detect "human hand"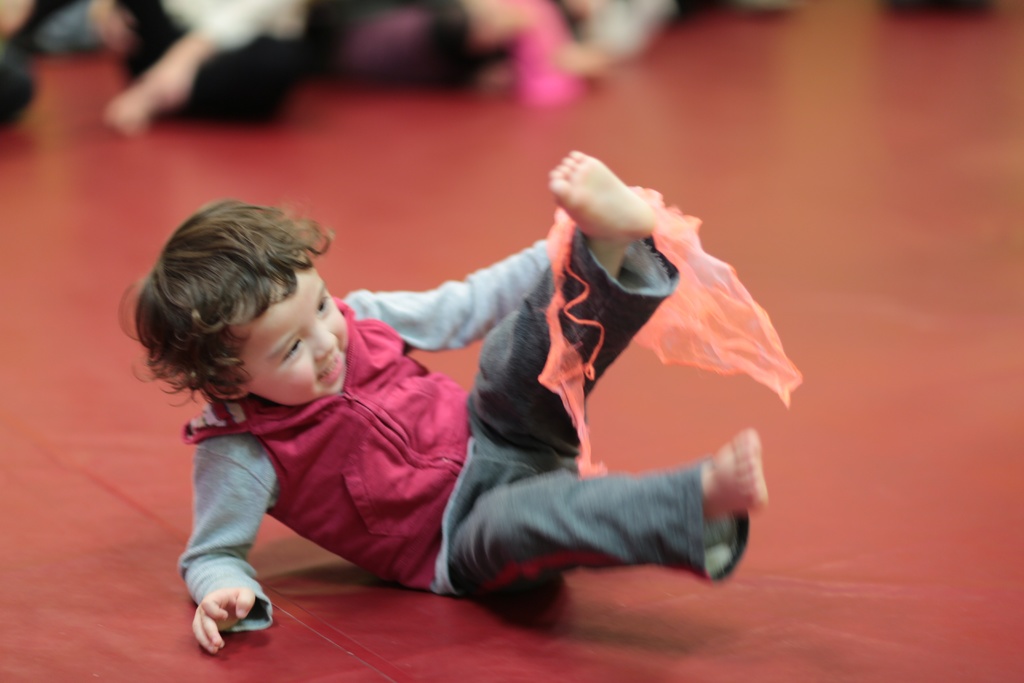
(left=88, top=0, right=140, bottom=55)
